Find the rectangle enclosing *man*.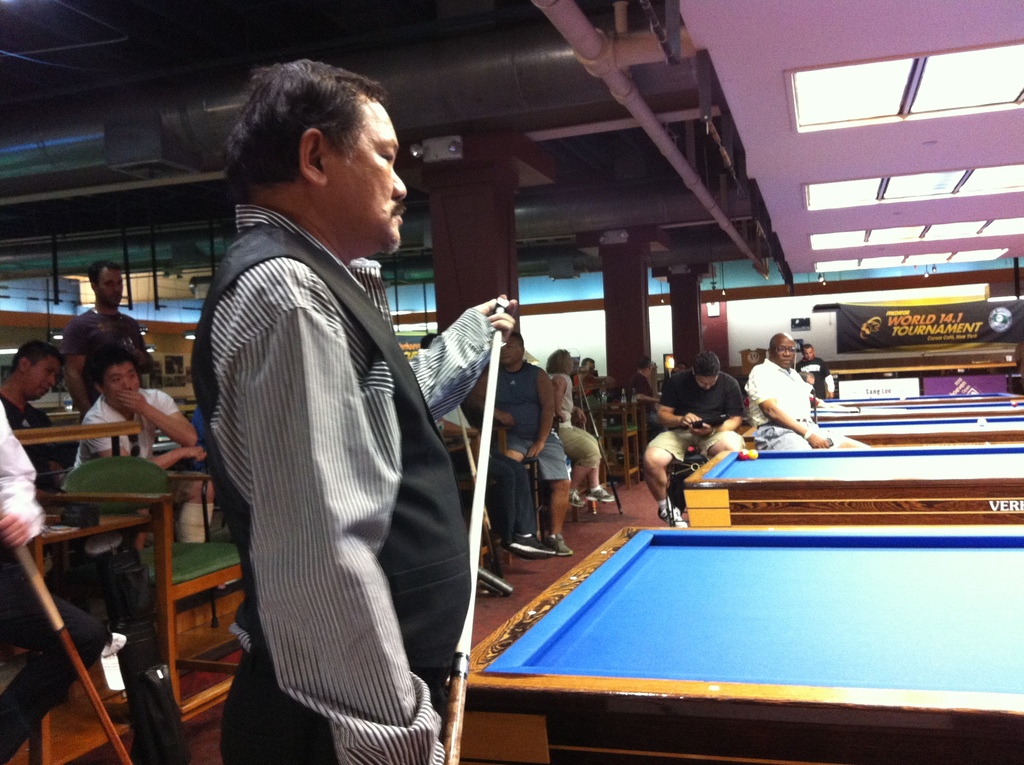
<region>797, 342, 835, 399</region>.
